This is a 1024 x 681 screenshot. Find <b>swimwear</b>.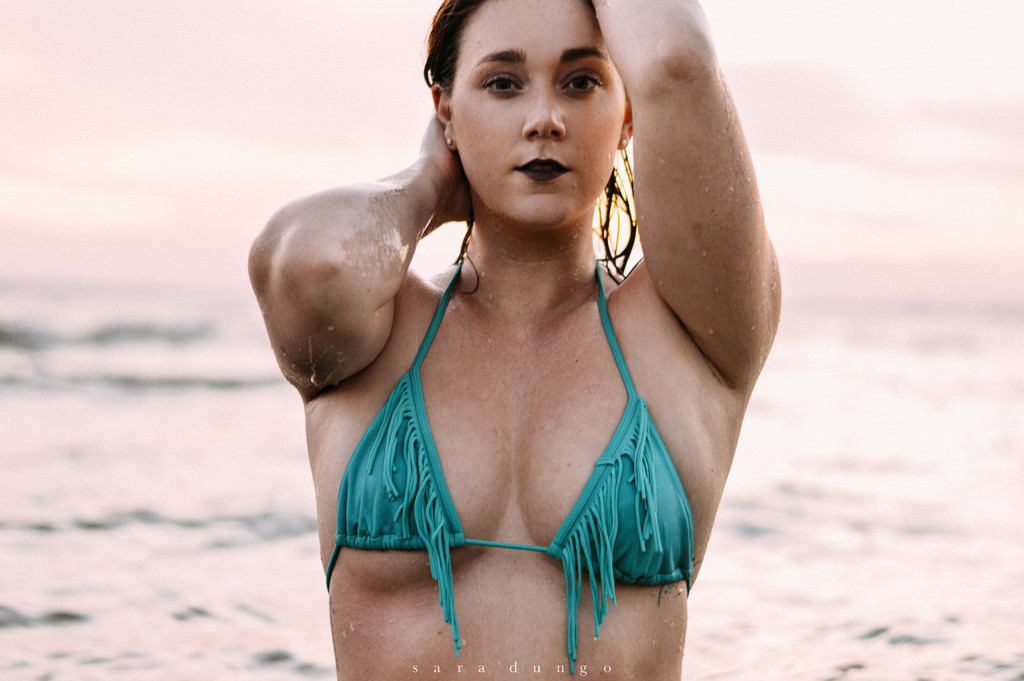
Bounding box: pyautogui.locateOnScreen(319, 259, 701, 658).
